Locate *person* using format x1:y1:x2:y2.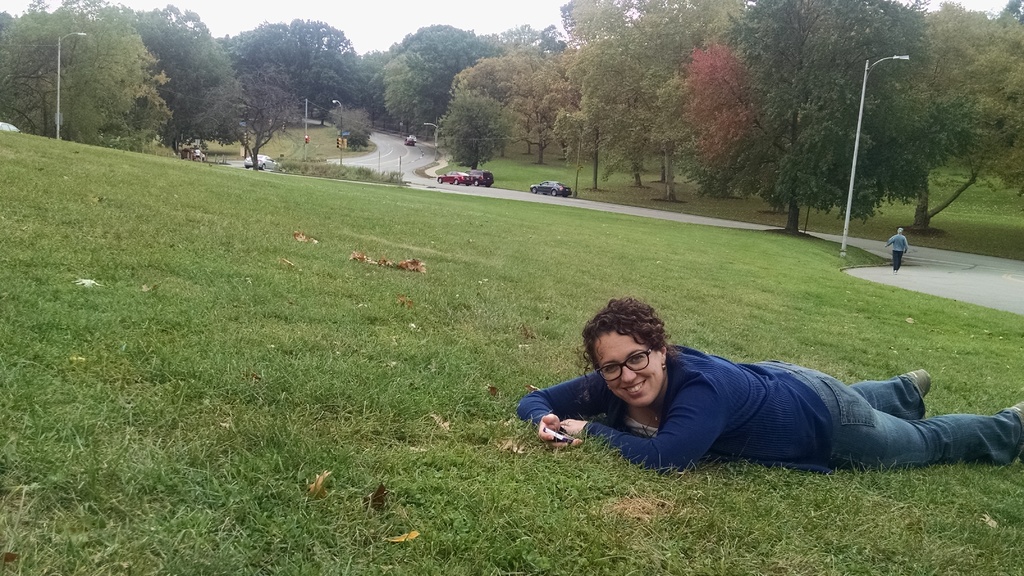
885:226:909:277.
